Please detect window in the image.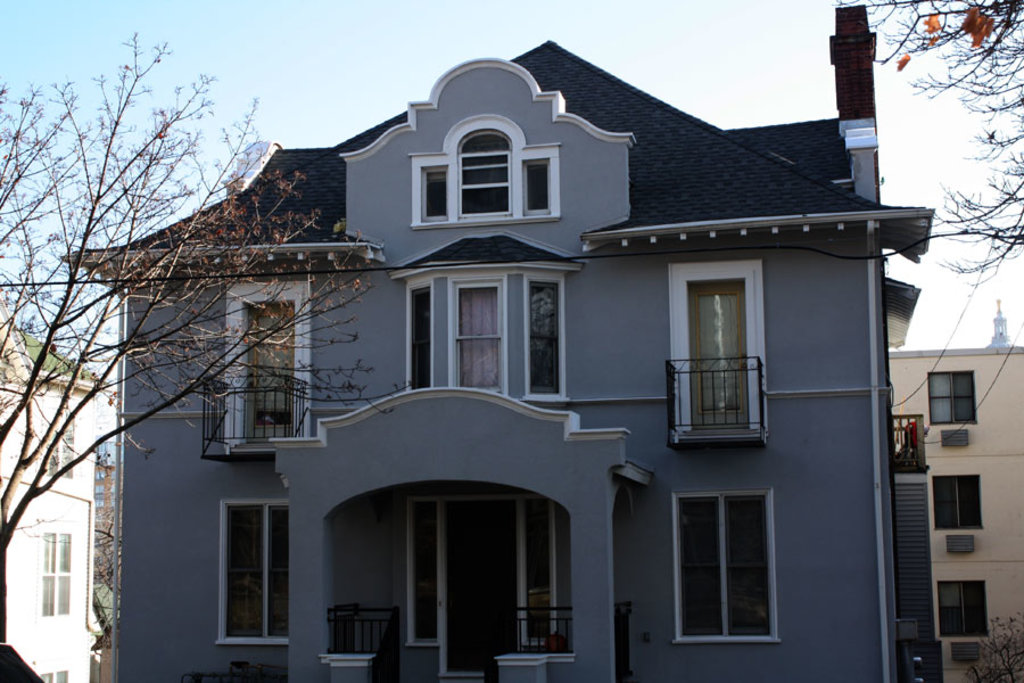
<region>936, 578, 991, 641</region>.
